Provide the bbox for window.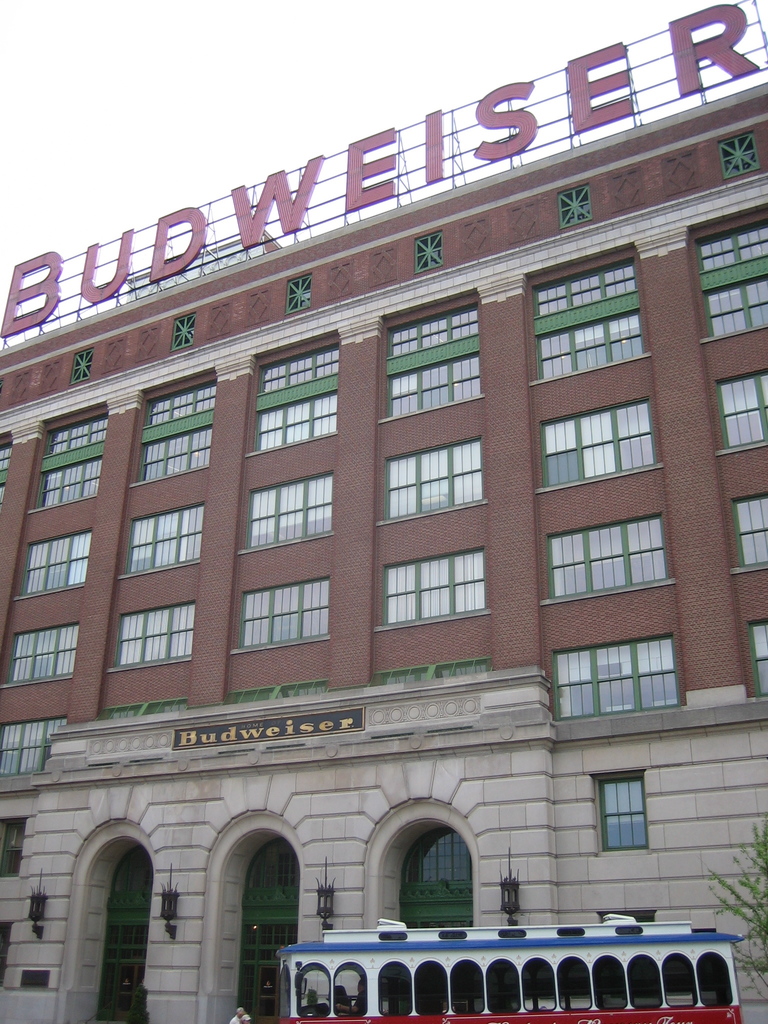
(left=534, top=394, right=653, bottom=504).
